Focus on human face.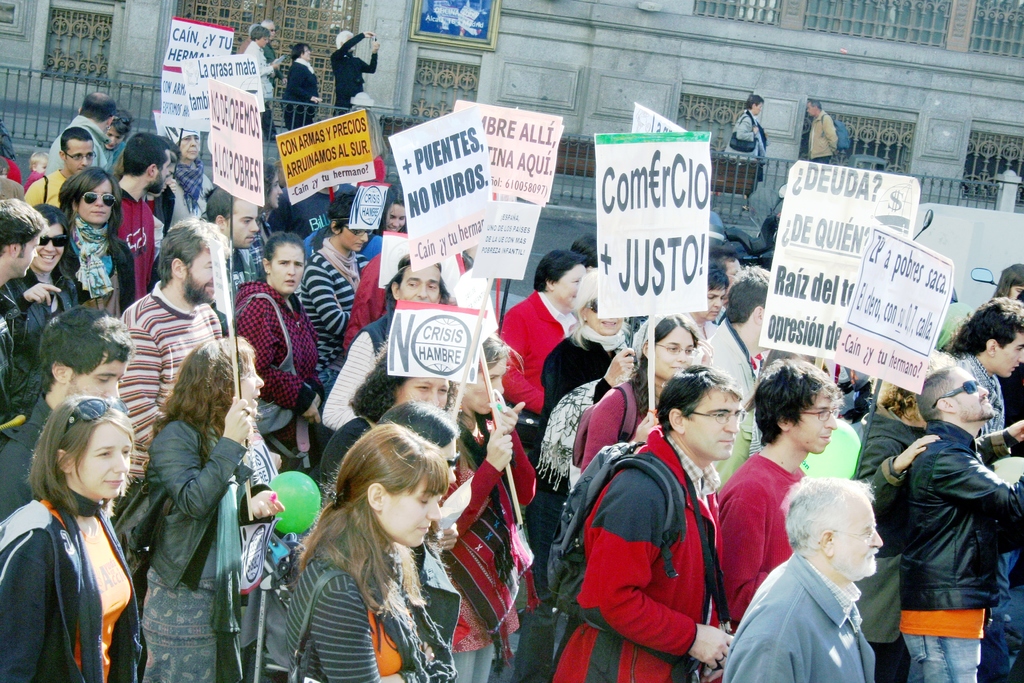
Focused at (left=35, top=225, right=68, bottom=277).
